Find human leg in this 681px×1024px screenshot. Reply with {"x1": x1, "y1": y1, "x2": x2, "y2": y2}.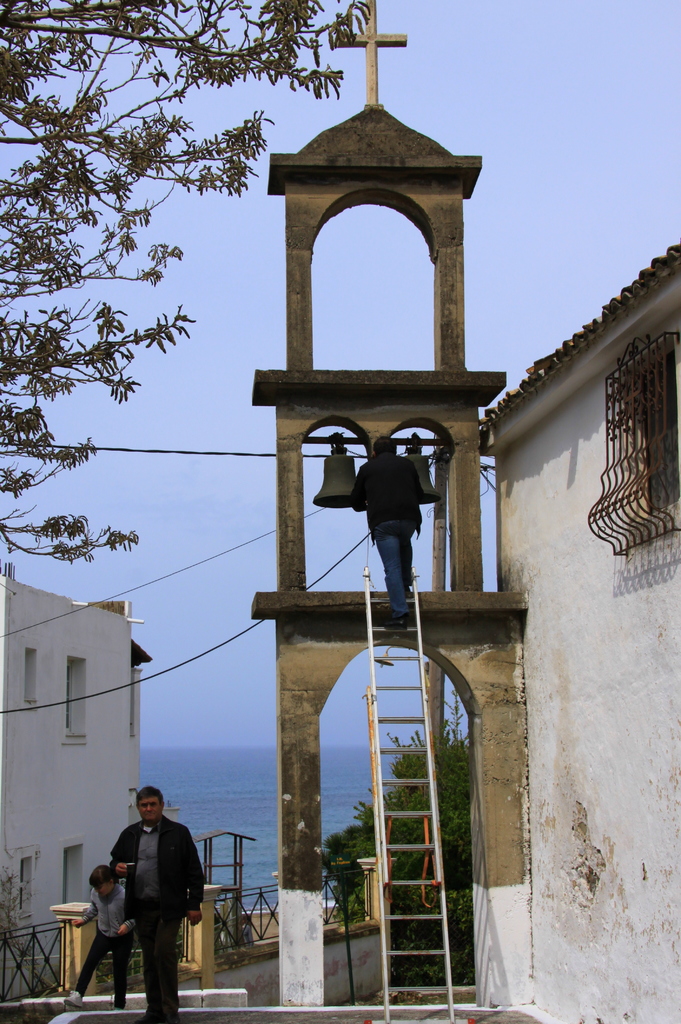
{"x1": 64, "y1": 934, "x2": 108, "y2": 1009}.
